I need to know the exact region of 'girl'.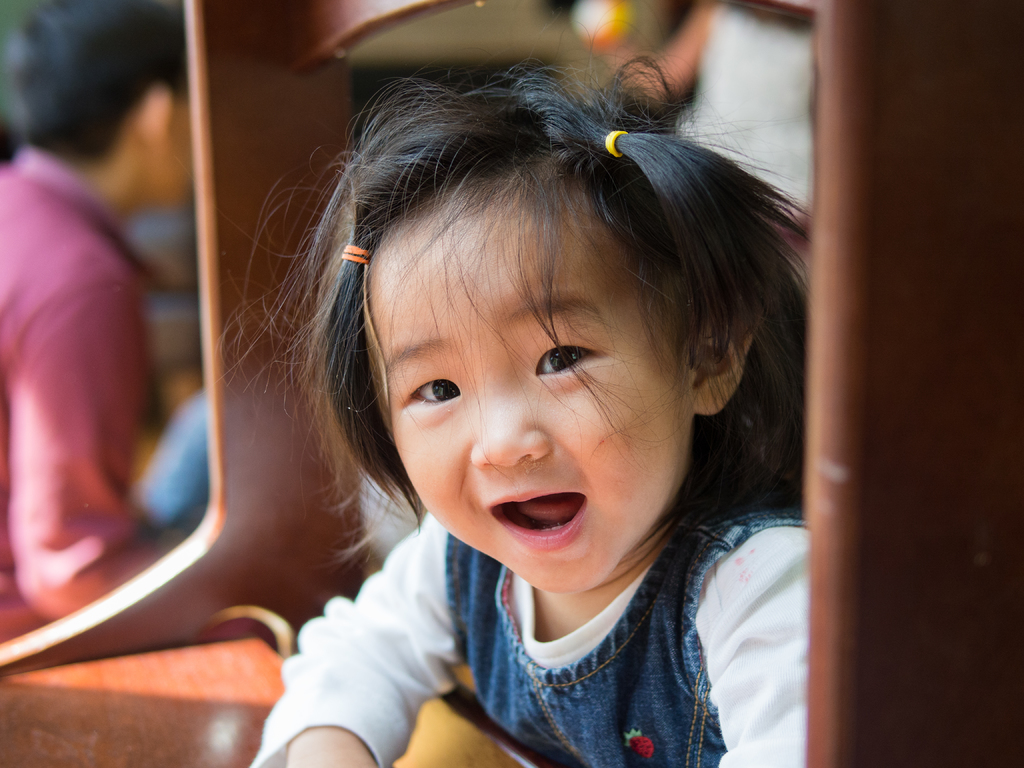
Region: 221/22/809/767.
